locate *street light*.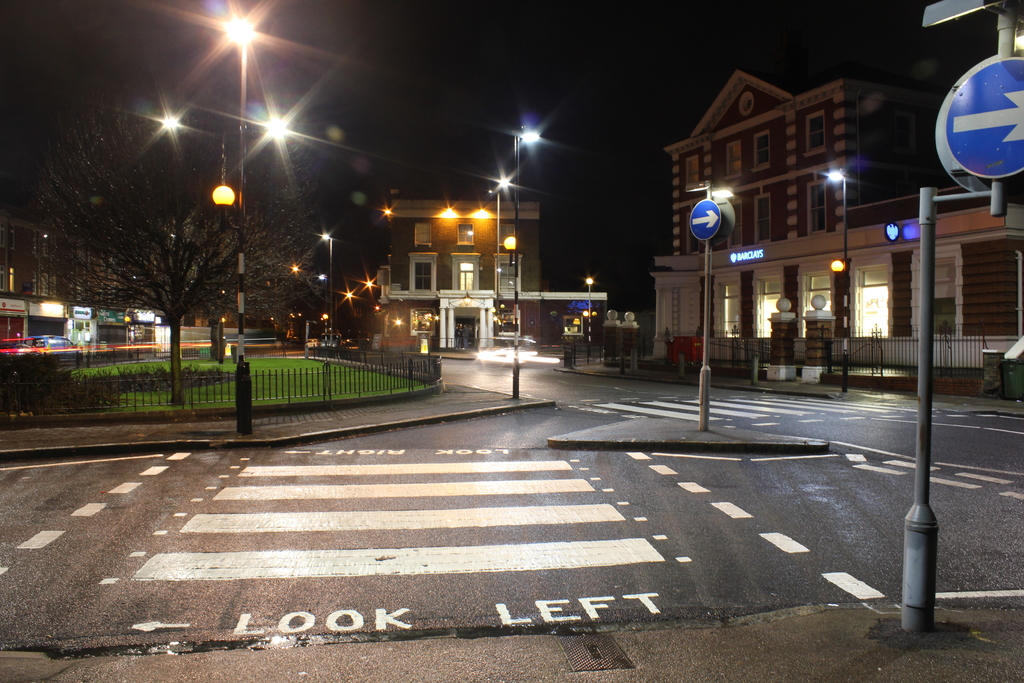
Bounding box: left=586, top=277, right=595, bottom=365.
